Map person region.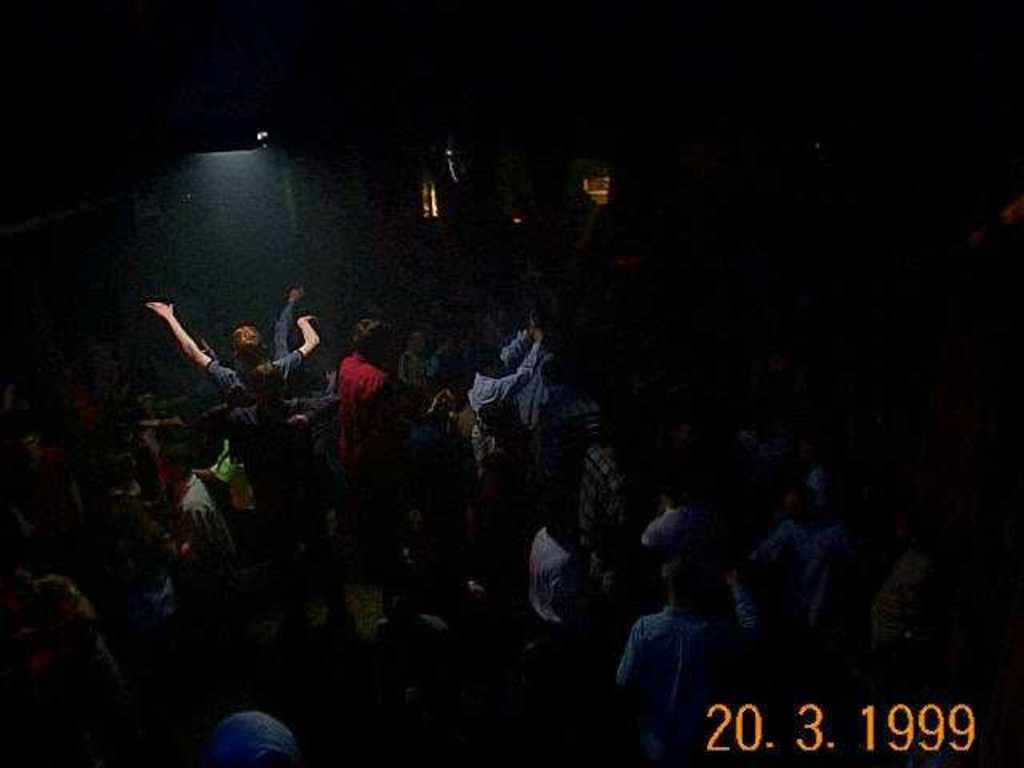
Mapped to (left=394, top=318, right=456, bottom=395).
